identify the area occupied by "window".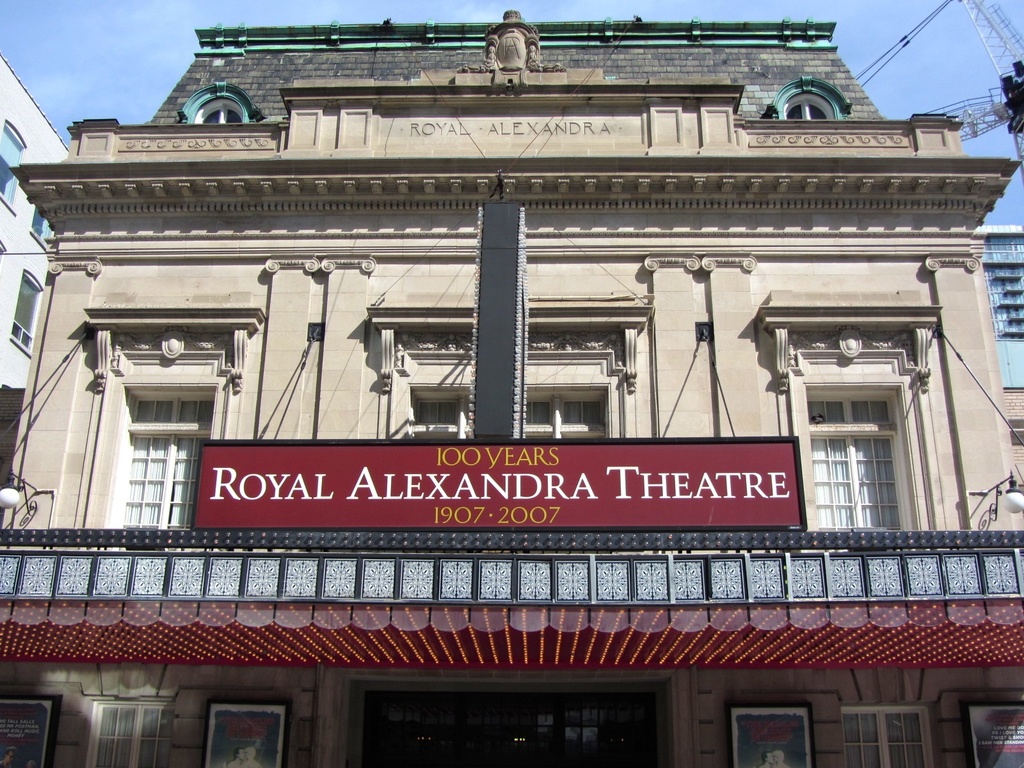
Area: x1=361 y1=299 x2=654 y2=436.
